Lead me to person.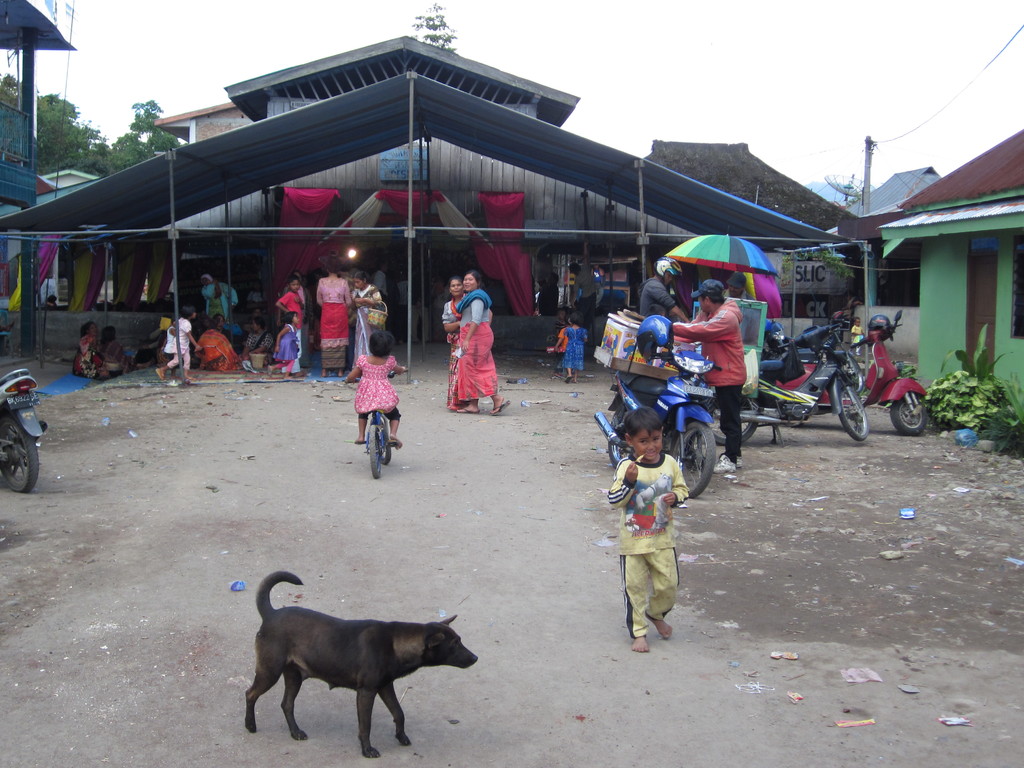
Lead to BBox(70, 321, 114, 389).
